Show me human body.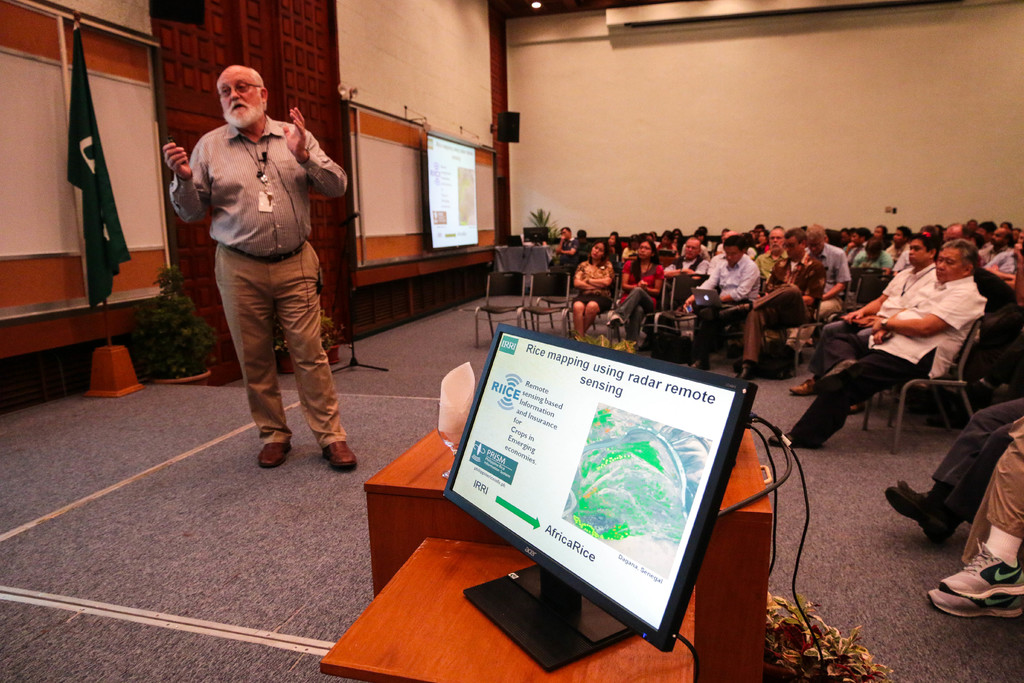
human body is here: <region>664, 235, 711, 309</region>.
